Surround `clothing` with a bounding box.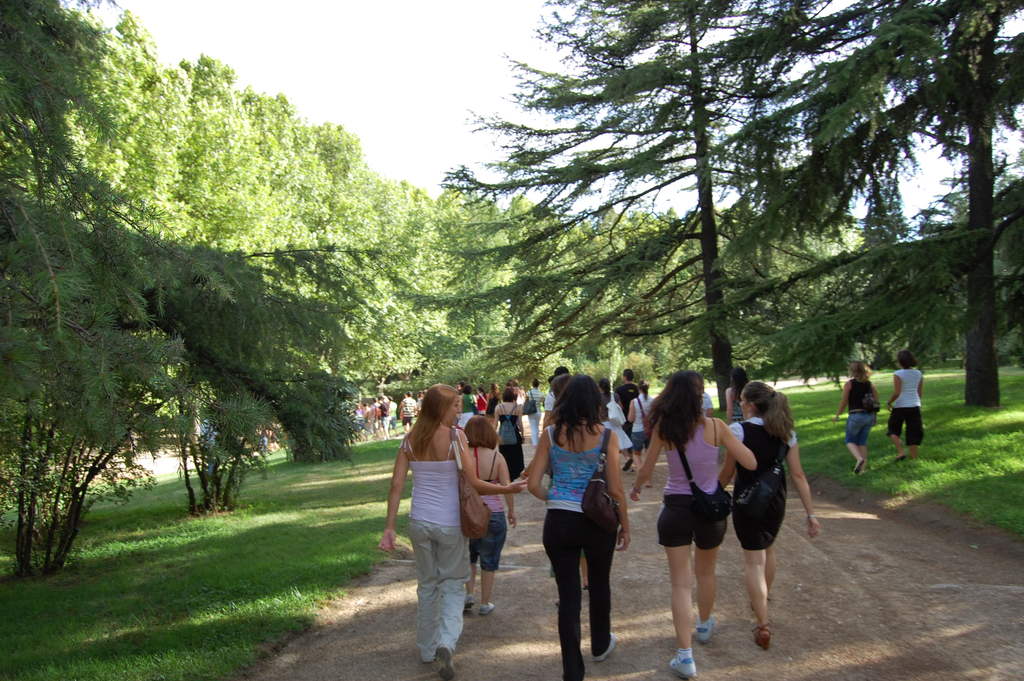
617, 381, 637, 433.
